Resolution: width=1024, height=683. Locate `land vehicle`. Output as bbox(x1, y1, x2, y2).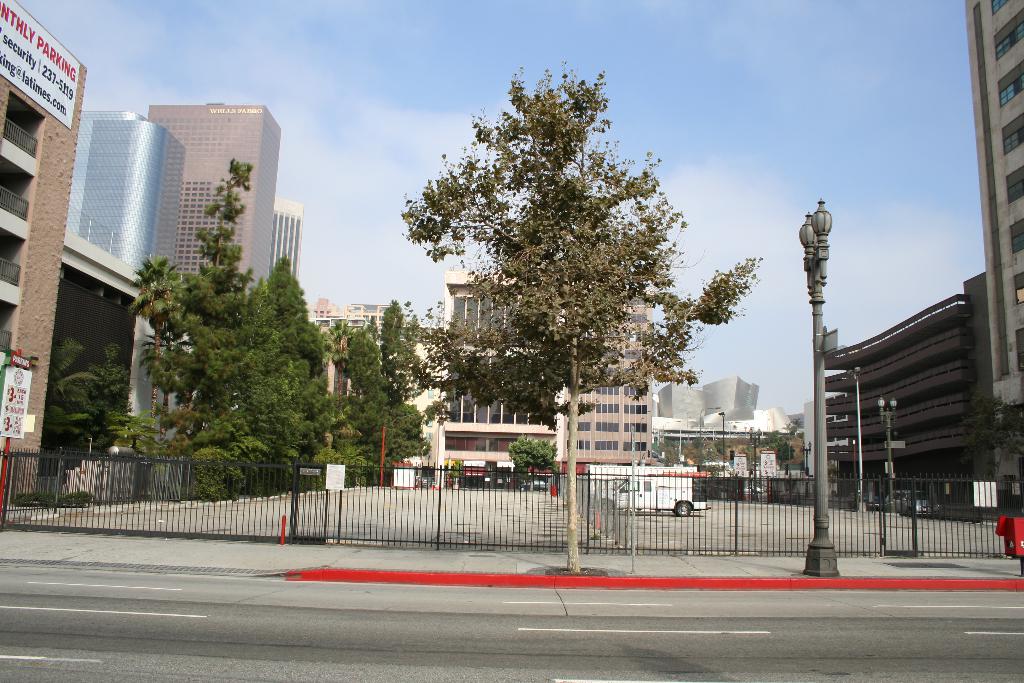
bbox(742, 483, 765, 498).
